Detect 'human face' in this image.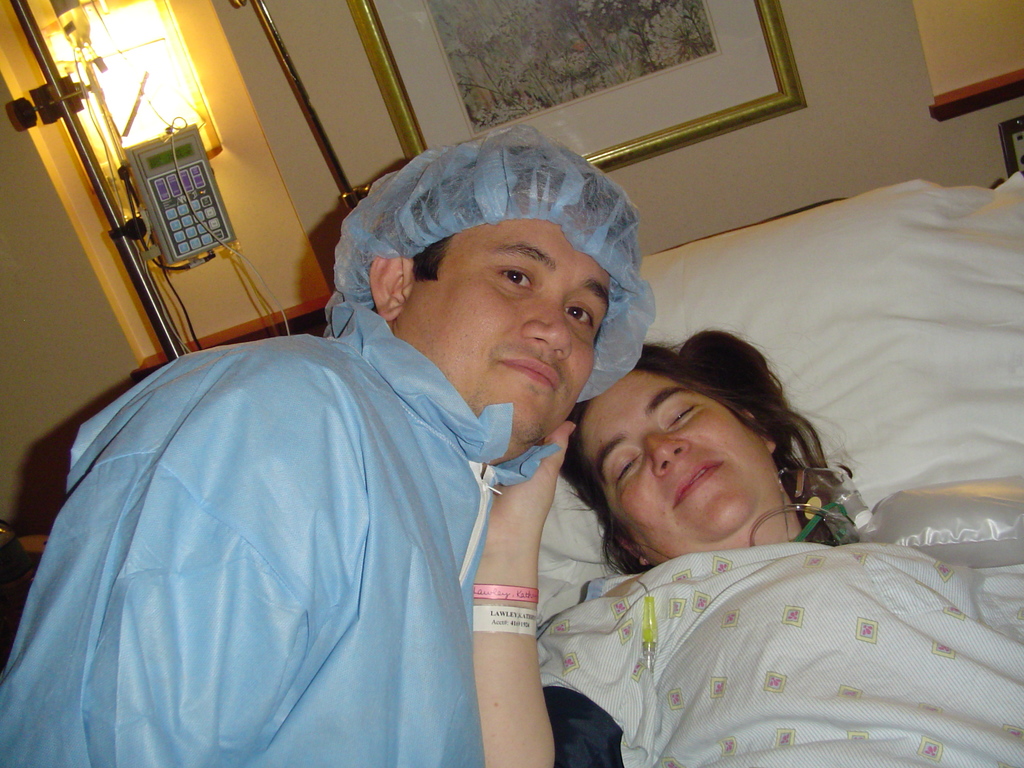
Detection: 592:379:741:508.
